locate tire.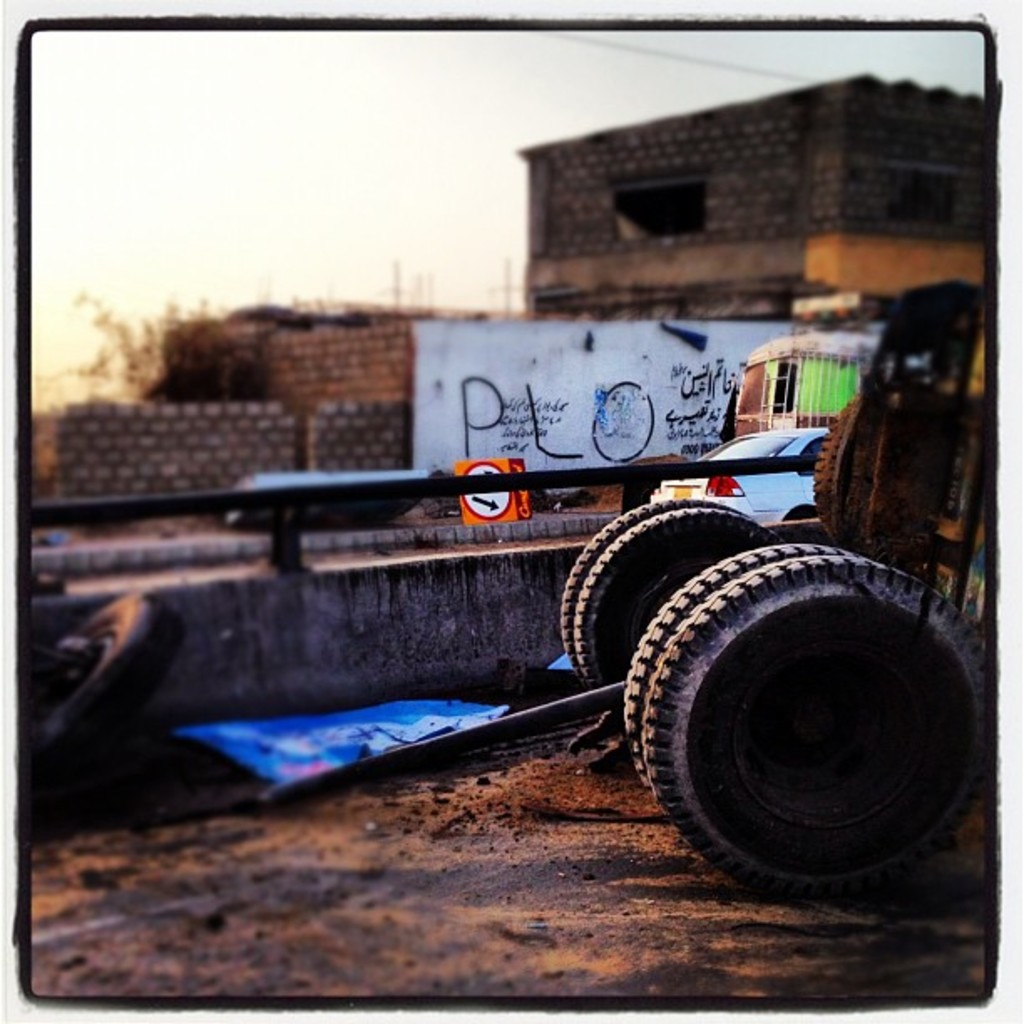
Bounding box: <bbox>651, 554, 997, 907</bbox>.
